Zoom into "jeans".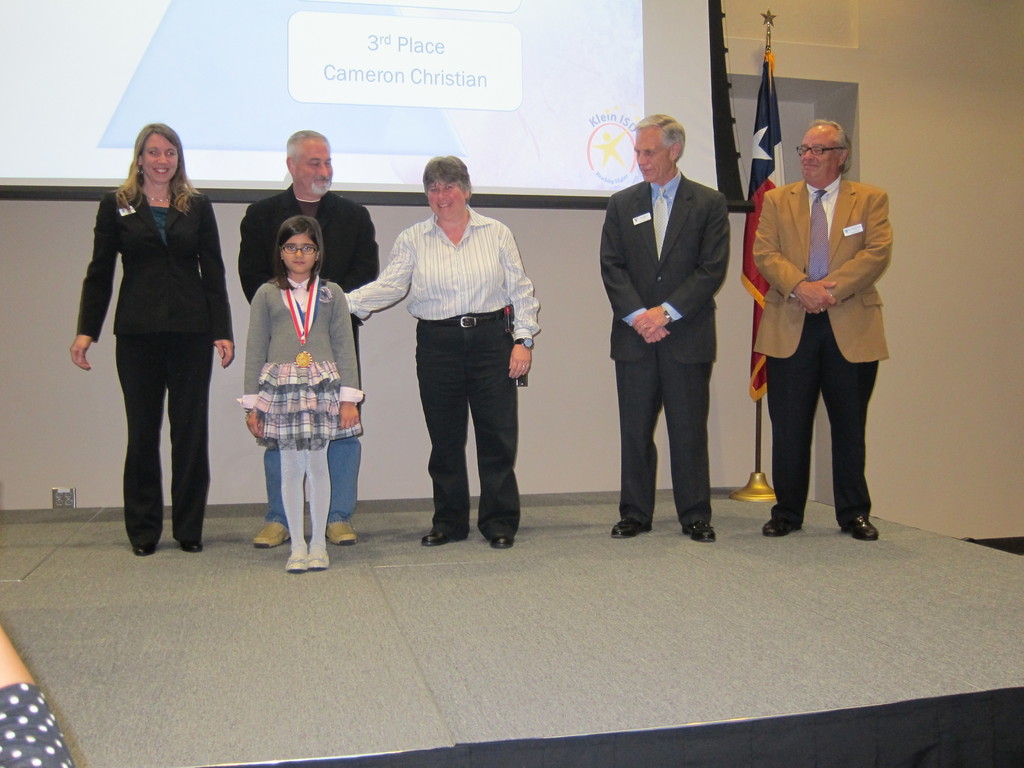
Zoom target: [x1=317, y1=437, x2=358, y2=518].
